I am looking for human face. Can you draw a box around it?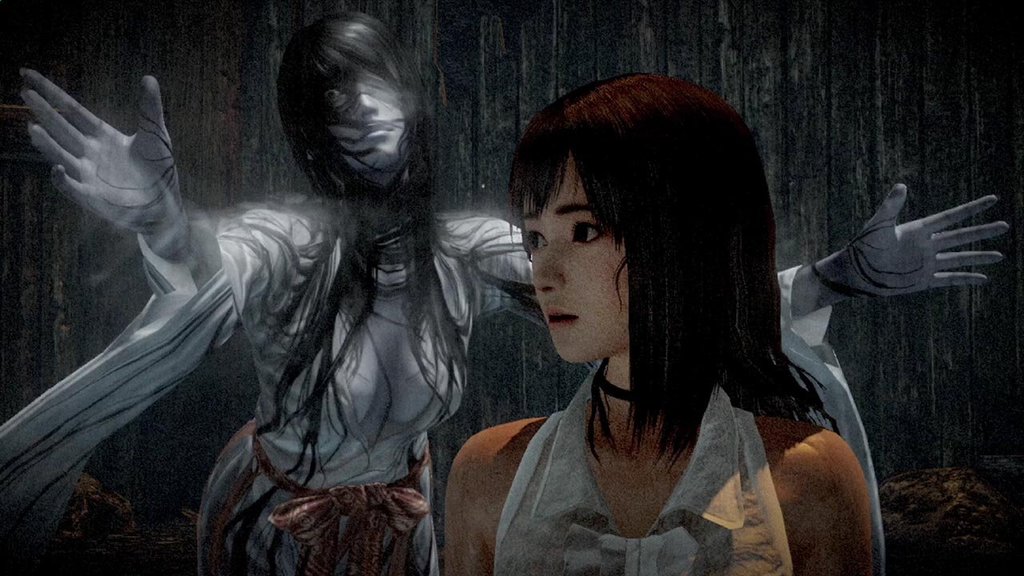
Sure, the bounding box is l=519, t=150, r=629, b=366.
